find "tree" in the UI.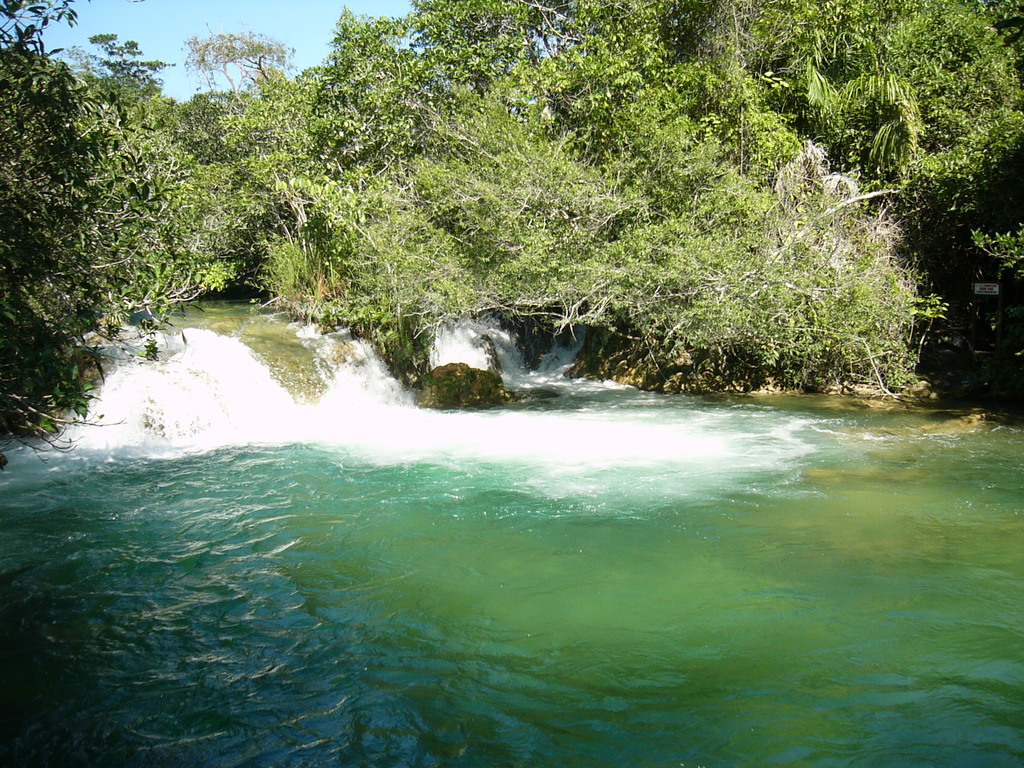
UI element at [x1=154, y1=39, x2=937, y2=388].
